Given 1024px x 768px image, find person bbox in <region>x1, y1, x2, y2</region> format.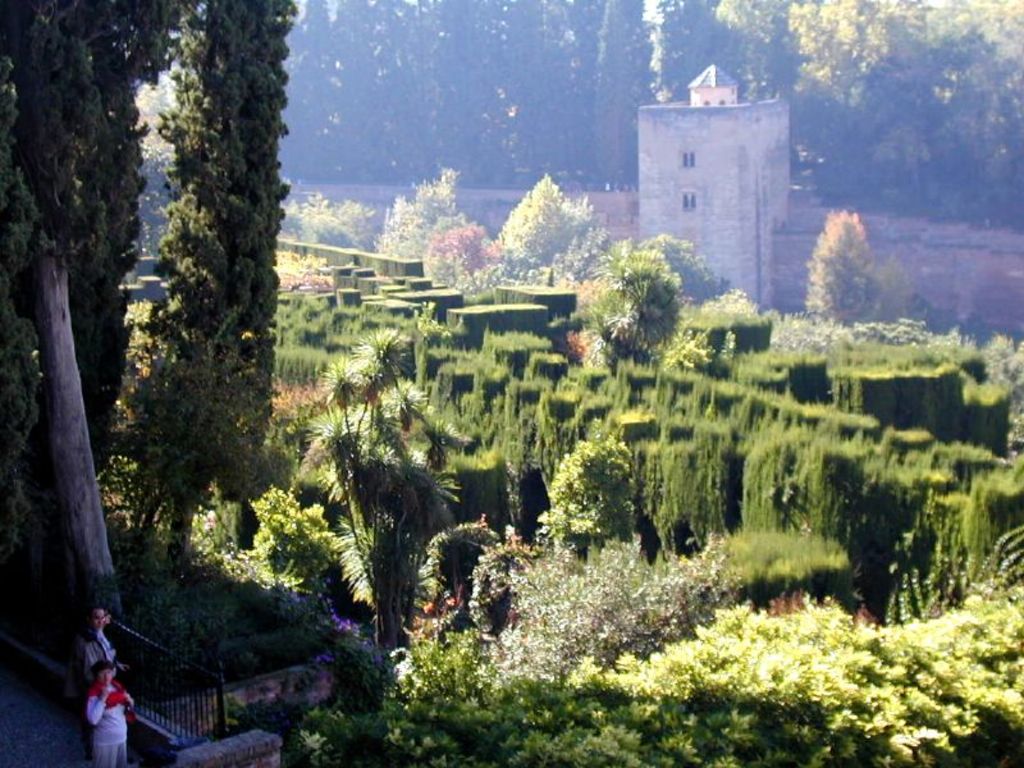
<region>51, 602, 115, 756</region>.
